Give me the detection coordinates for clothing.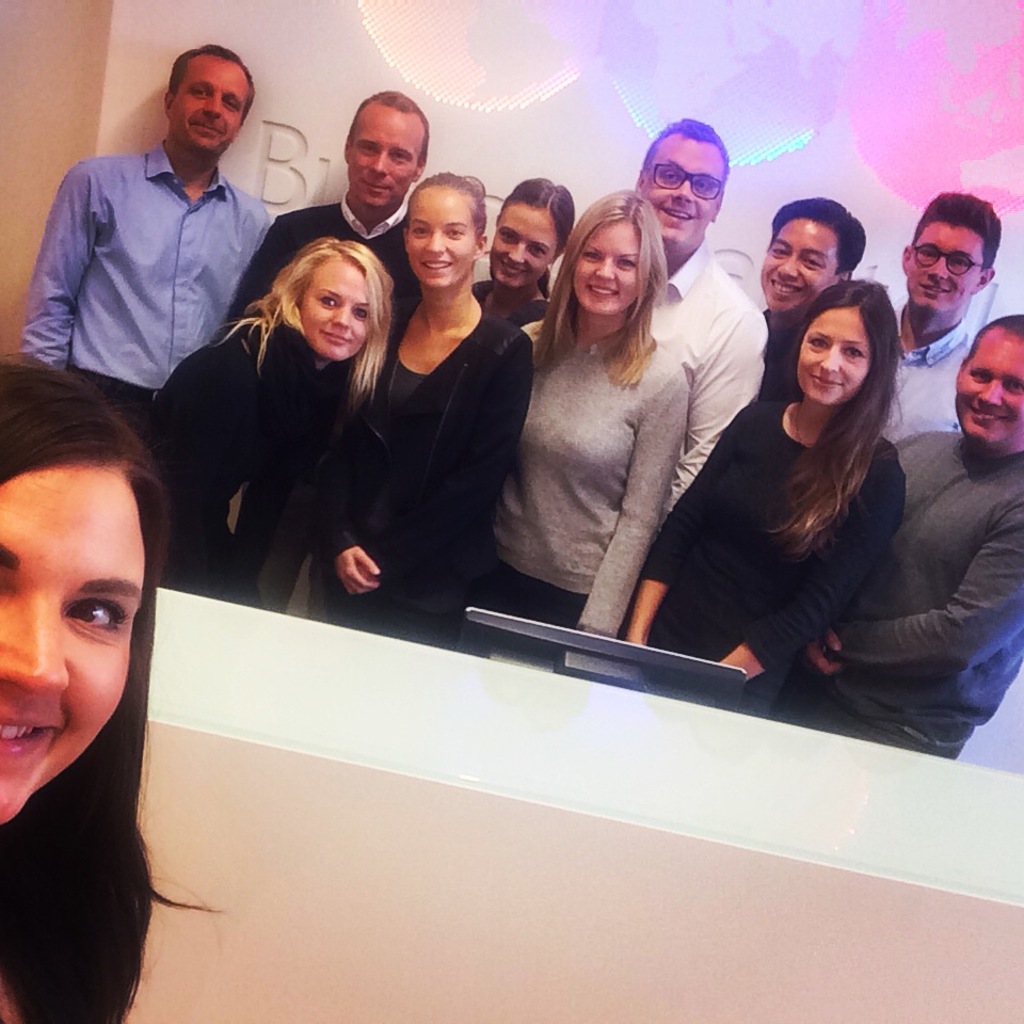
BBox(213, 189, 409, 341).
